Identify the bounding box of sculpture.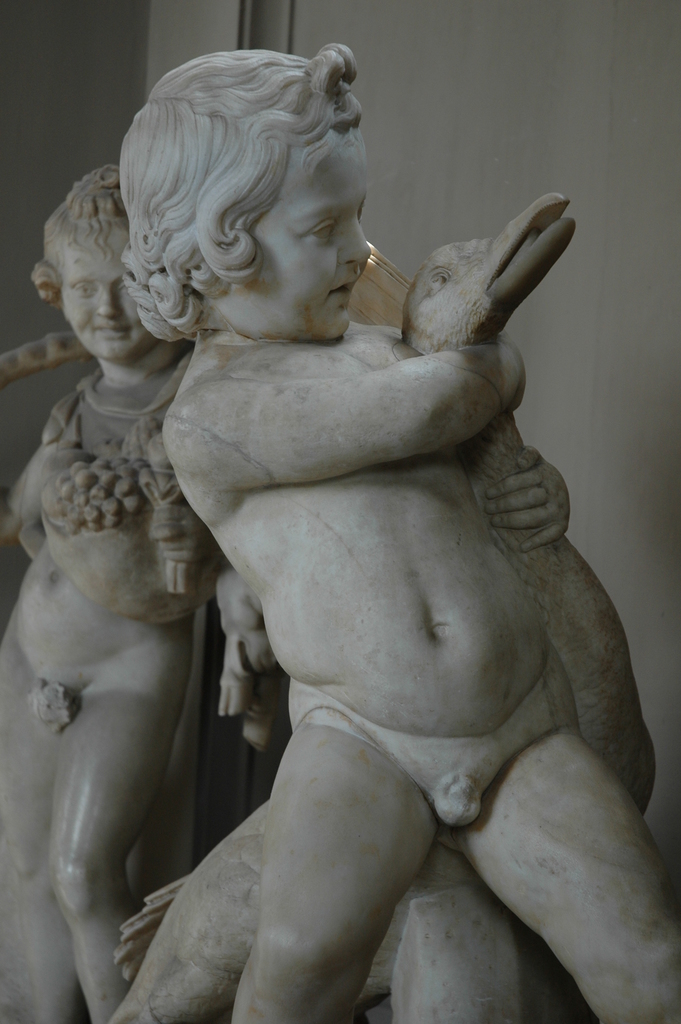
[x1=10, y1=0, x2=680, y2=1023].
